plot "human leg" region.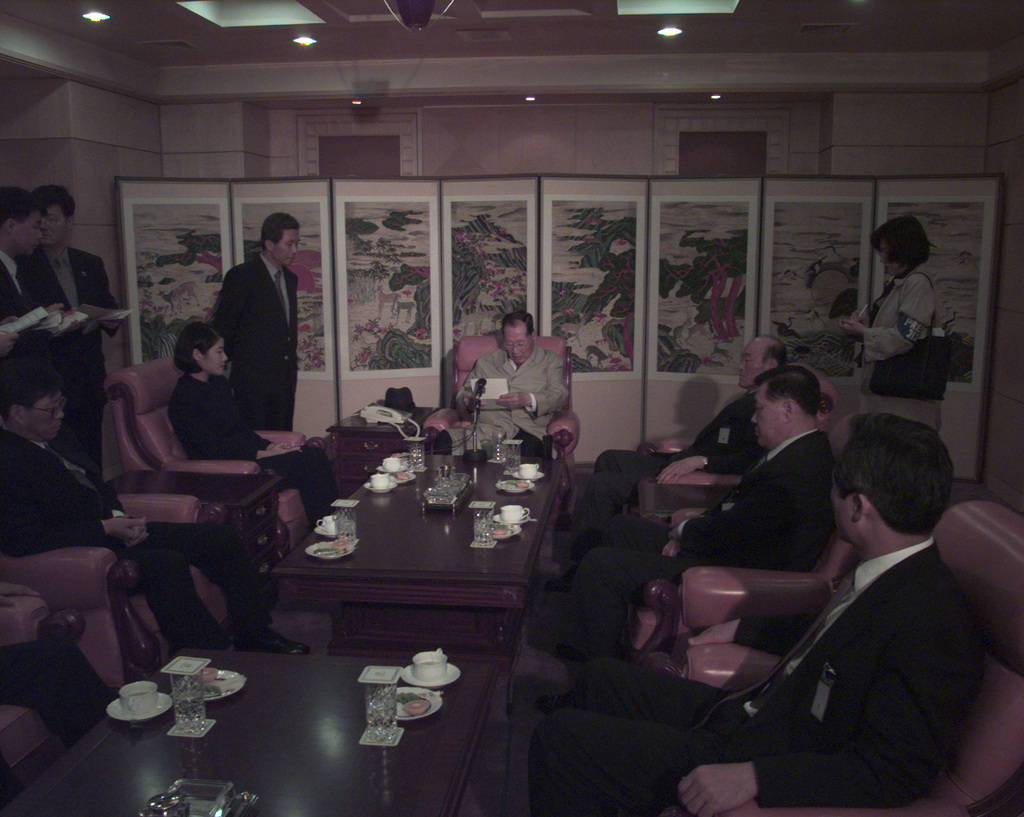
Plotted at rect(524, 698, 732, 816).
